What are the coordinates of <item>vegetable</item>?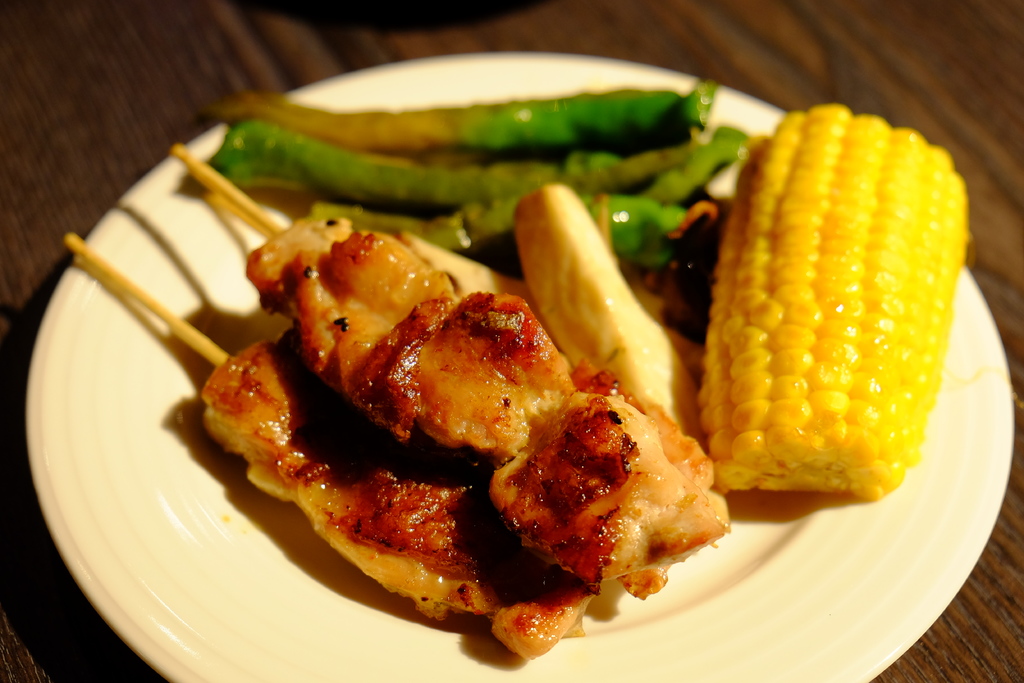
{"left": 179, "top": 43, "right": 807, "bottom": 252}.
